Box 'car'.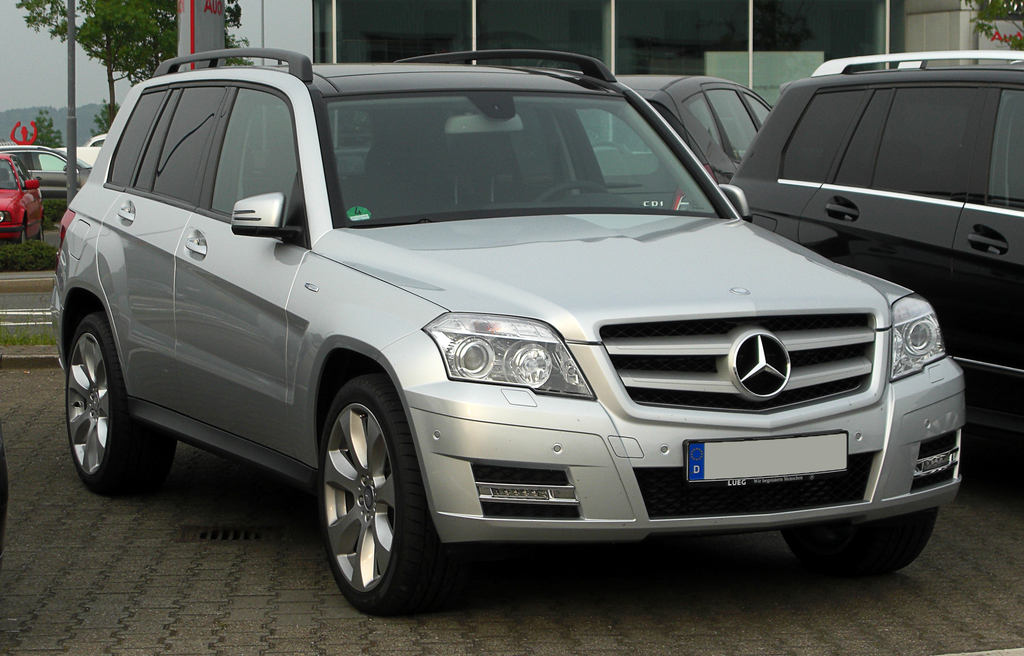
49:44:963:615.
